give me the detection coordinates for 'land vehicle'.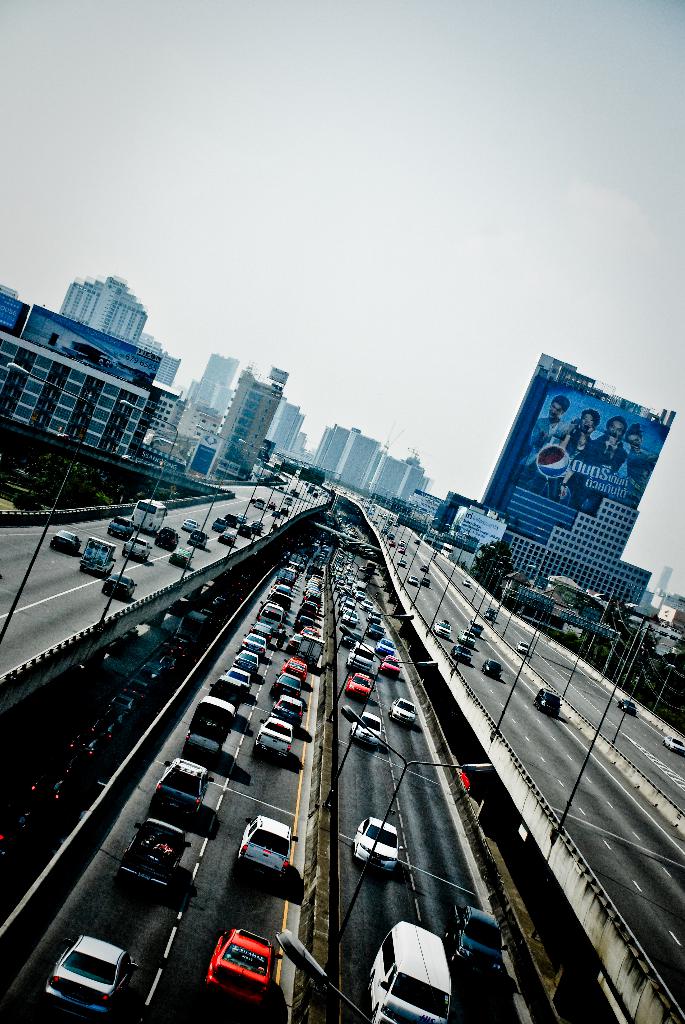
(left=276, top=695, right=300, bottom=717).
